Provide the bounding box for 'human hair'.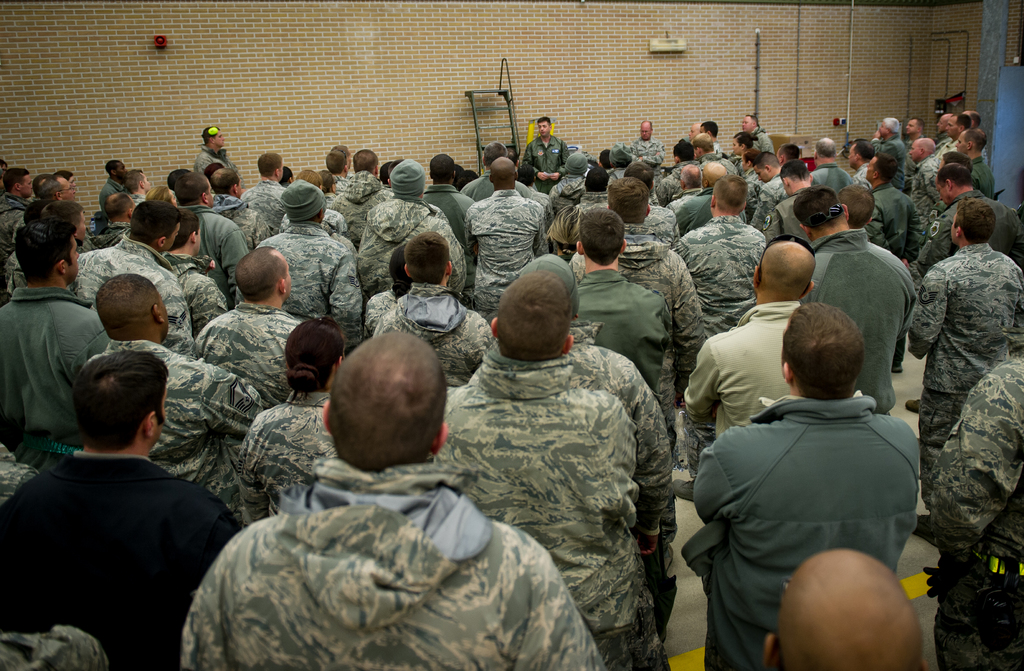
105 195 136 214.
